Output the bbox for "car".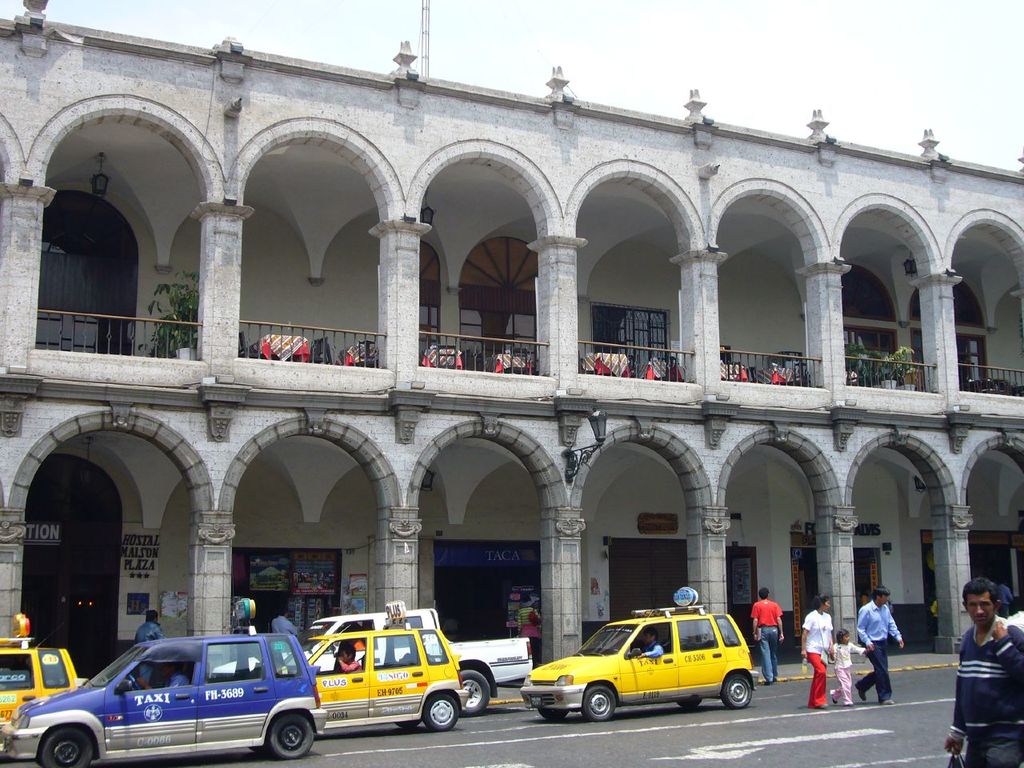
rect(0, 631, 328, 767).
